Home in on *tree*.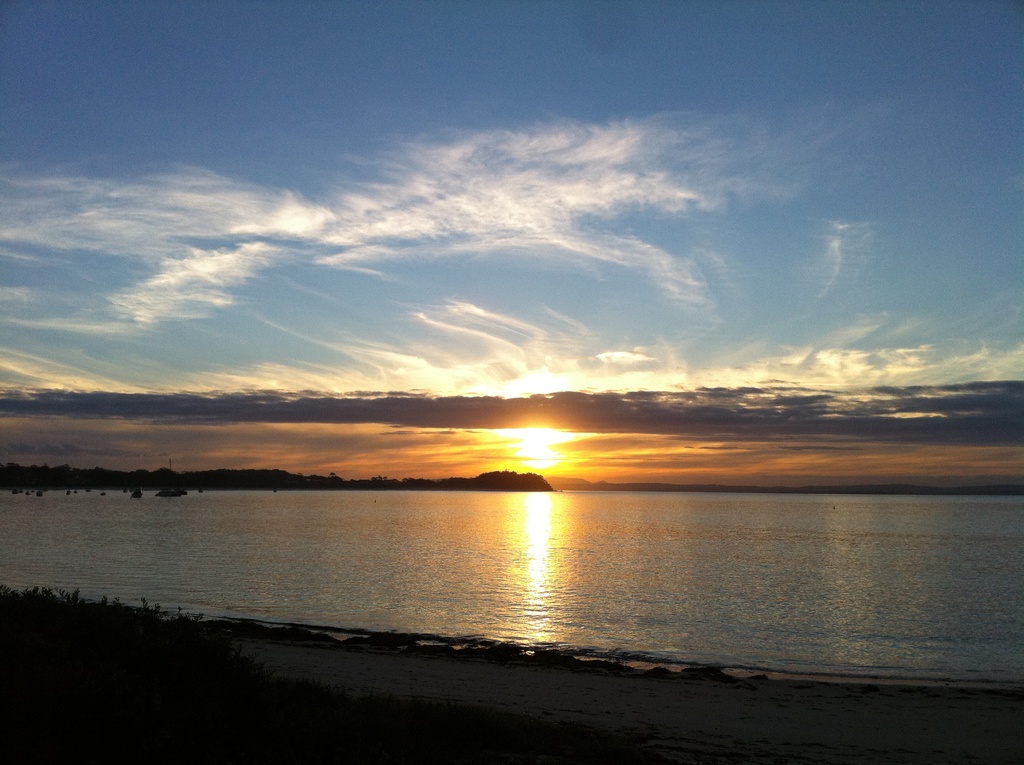
Homed in at locate(472, 468, 554, 490).
